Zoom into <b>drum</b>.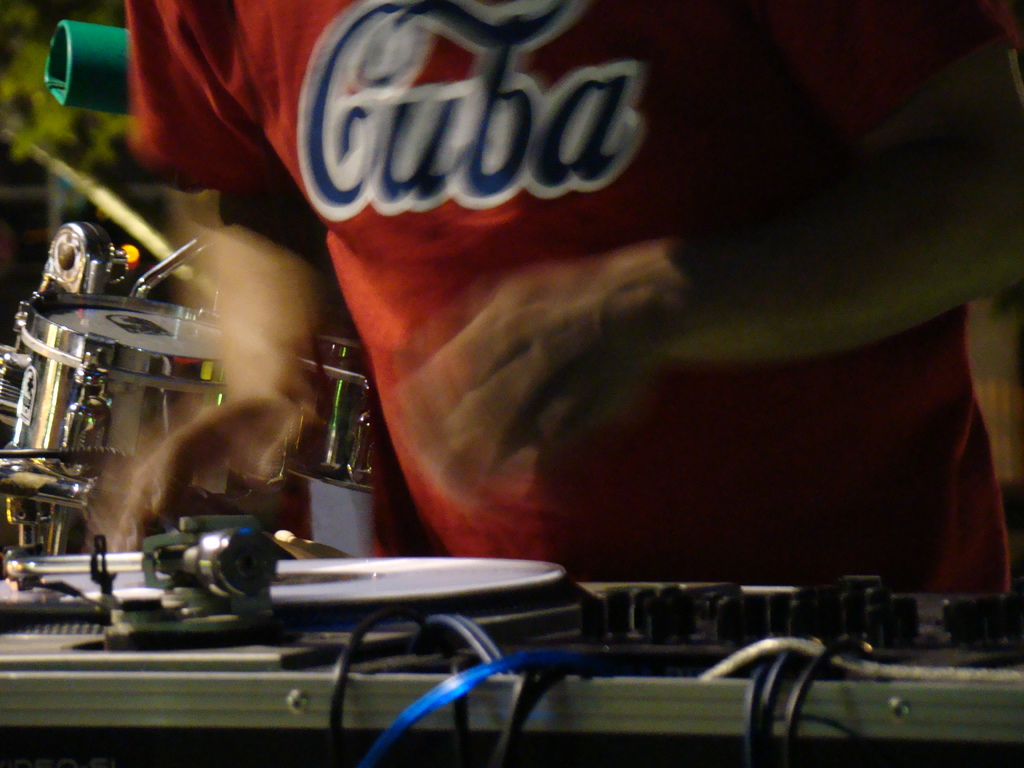
Zoom target: <region>0, 556, 580, 668</region>.
